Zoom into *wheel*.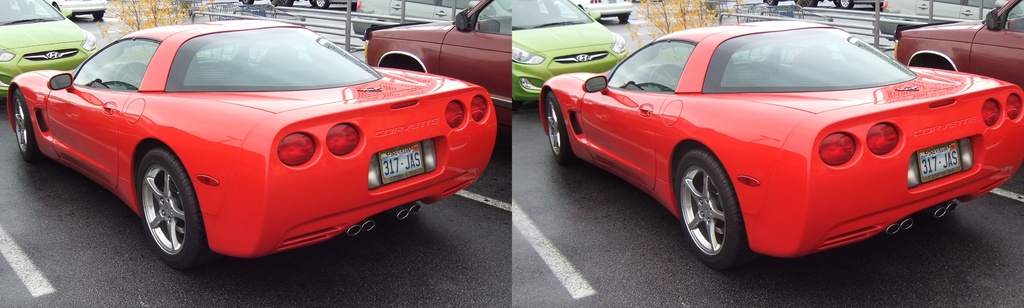
Zoom target: <region>767, 0, 777, 6</region>.
